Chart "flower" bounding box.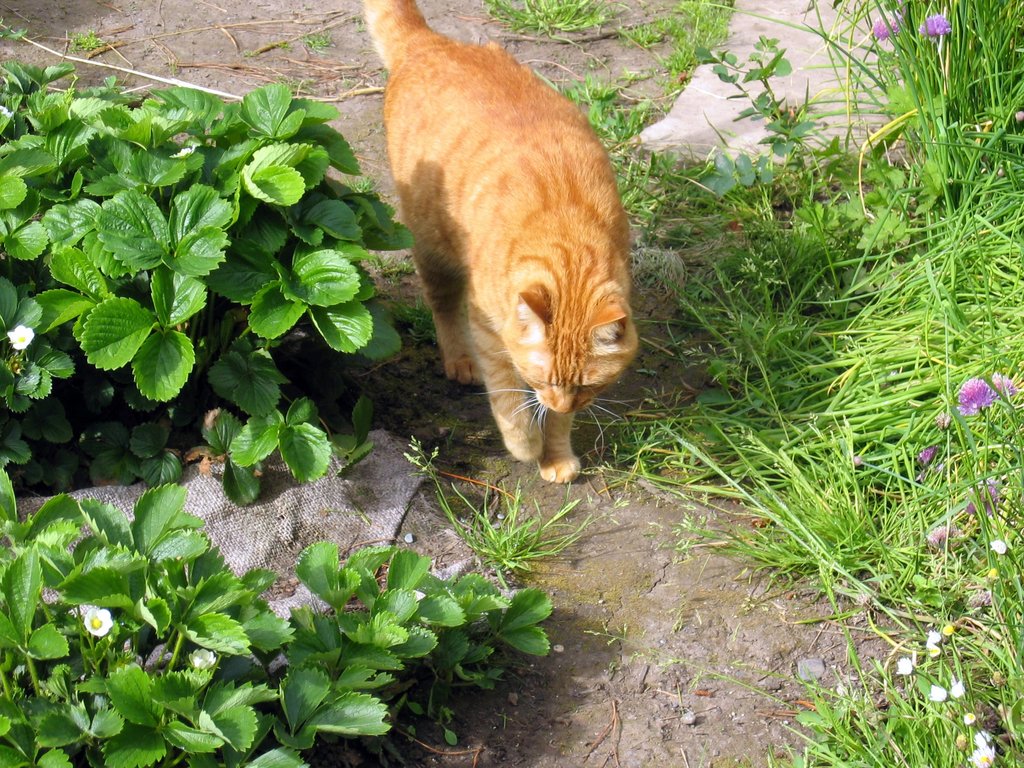
Charted: crop(961, 713, 977, 724).
